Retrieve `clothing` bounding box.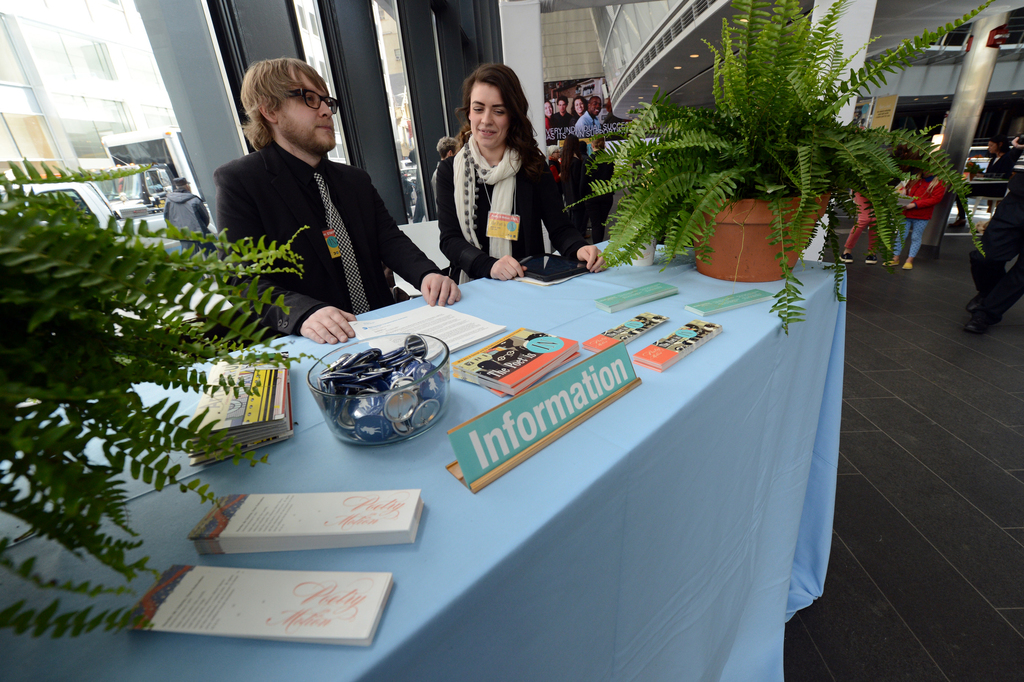
Bounding box: locate(554, 114, 579, 146).
